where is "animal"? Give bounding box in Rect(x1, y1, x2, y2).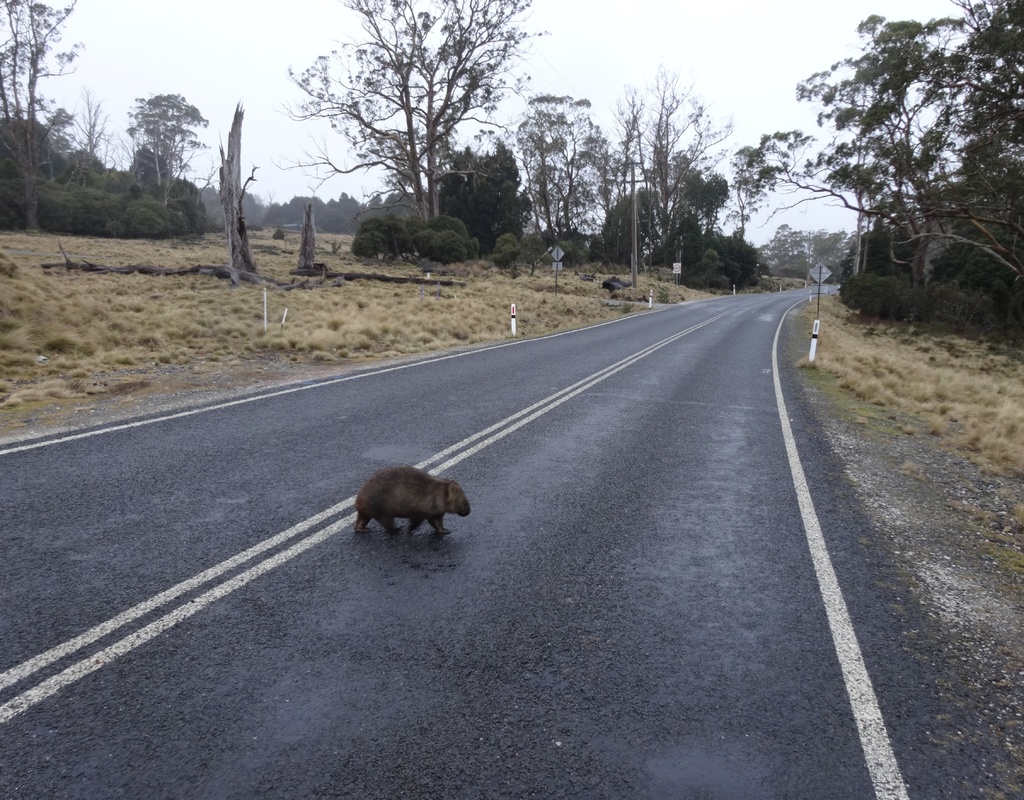
Rect(353, 468, 469, 547).
